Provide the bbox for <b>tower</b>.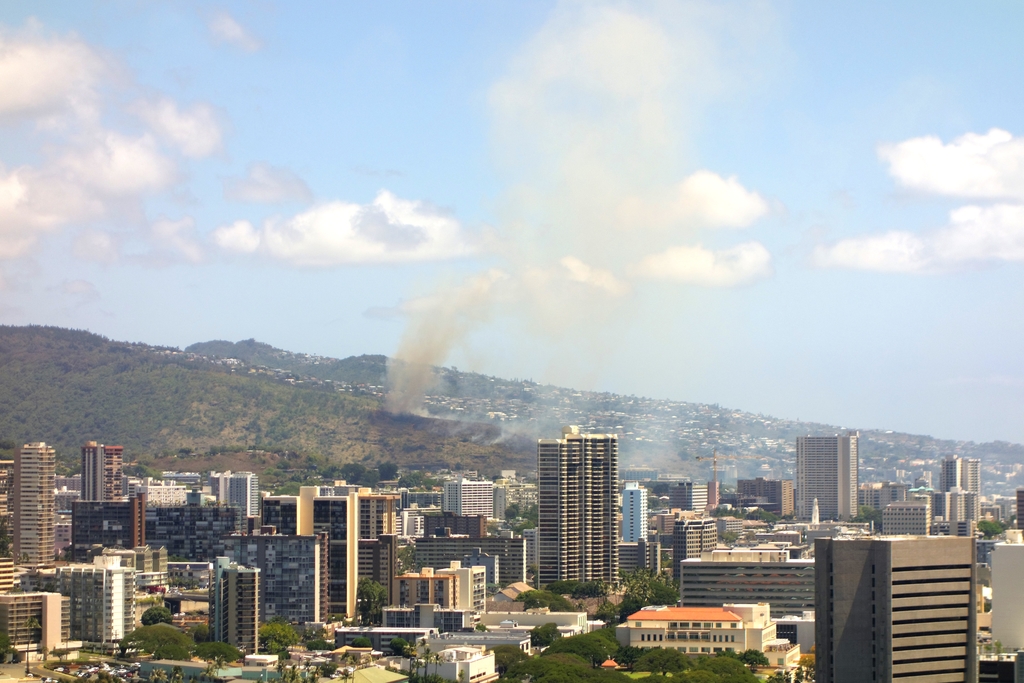
select_region(1, 445, 60, 564).
